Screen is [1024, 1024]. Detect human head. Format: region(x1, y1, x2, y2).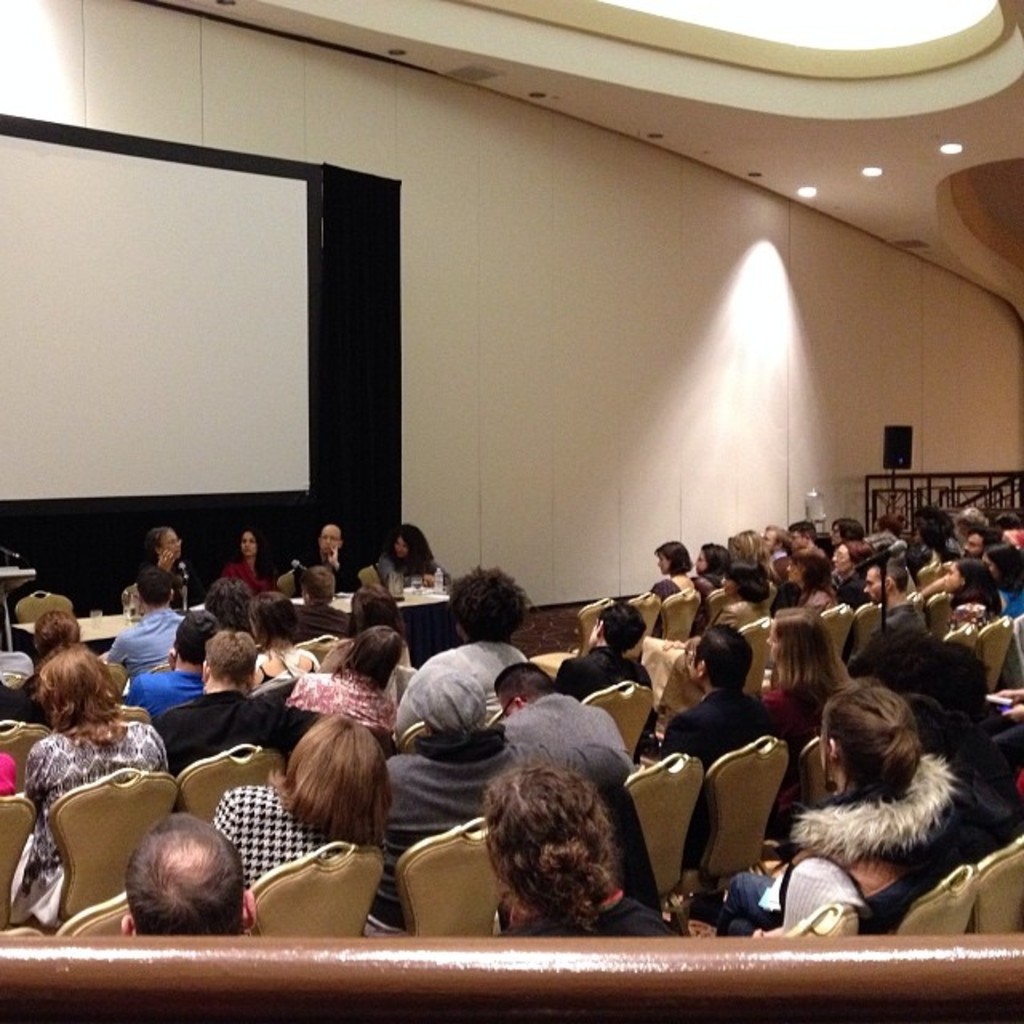
region(138, 568, 173, 611).
